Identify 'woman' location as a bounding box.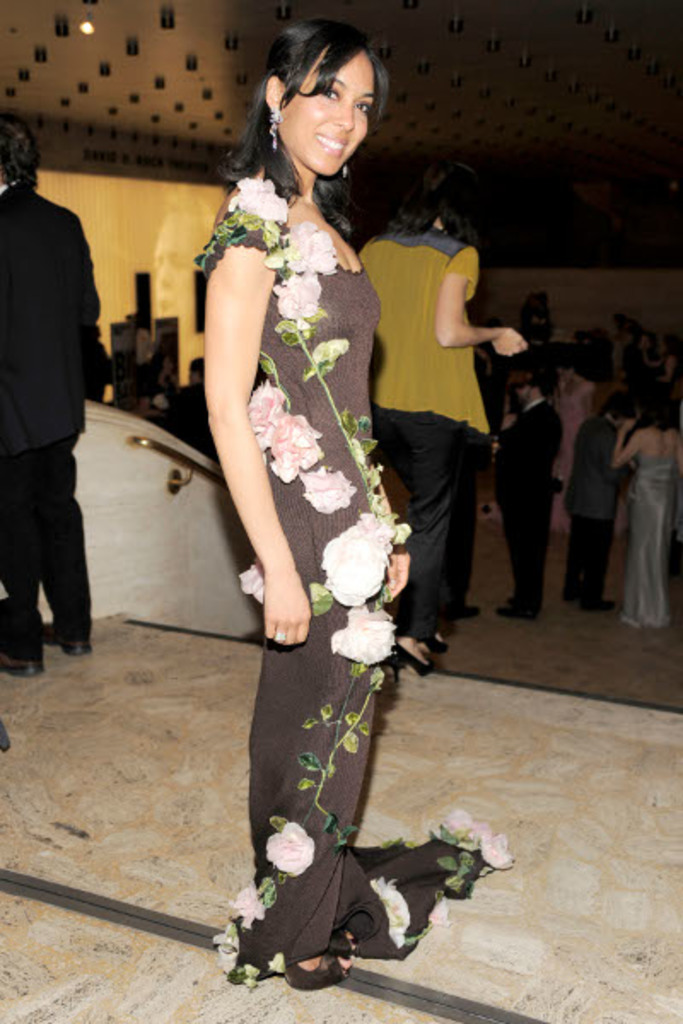
left=550, top=353, right=598, bottom=546.
